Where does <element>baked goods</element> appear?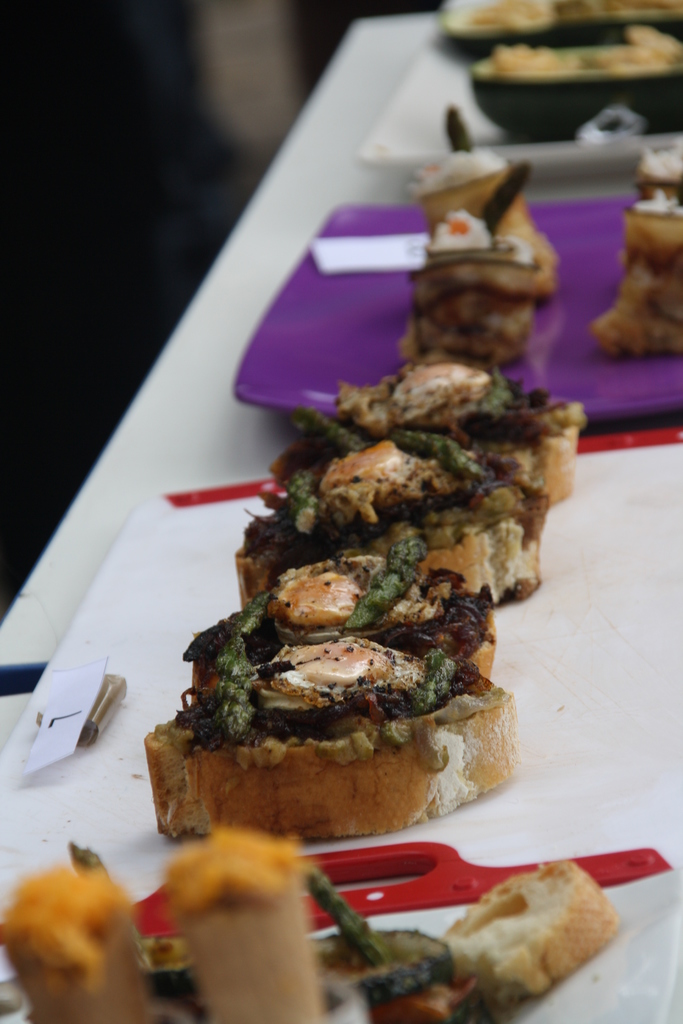
Appears at locate(488, 31, 682, 78).
